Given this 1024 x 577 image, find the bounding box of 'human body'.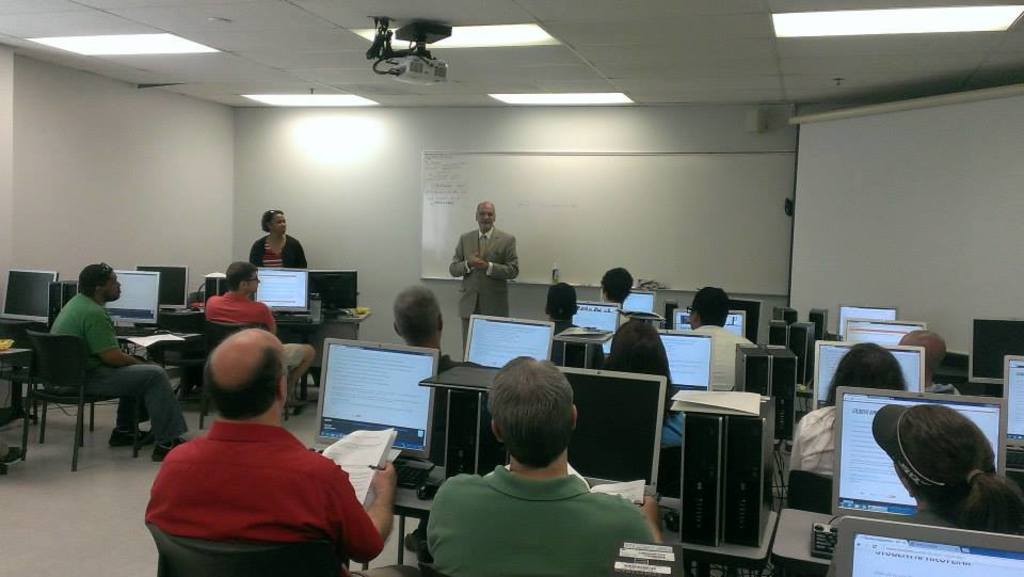
604,319,688,451.
